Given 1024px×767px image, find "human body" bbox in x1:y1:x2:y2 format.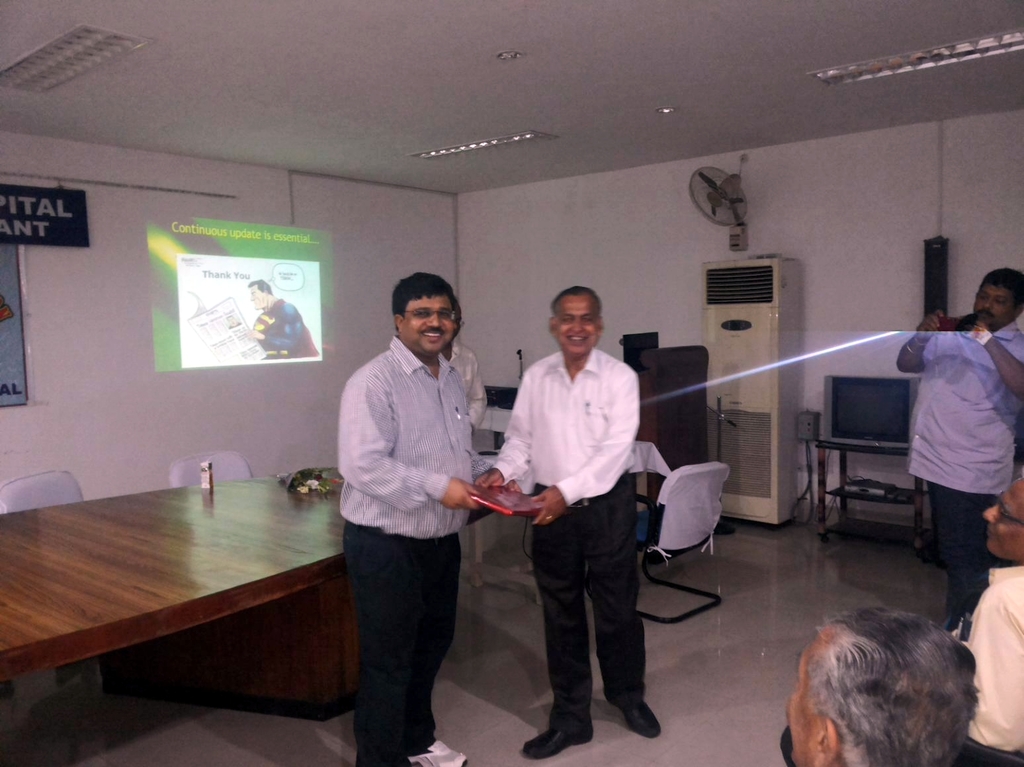
241:299:317:362.
